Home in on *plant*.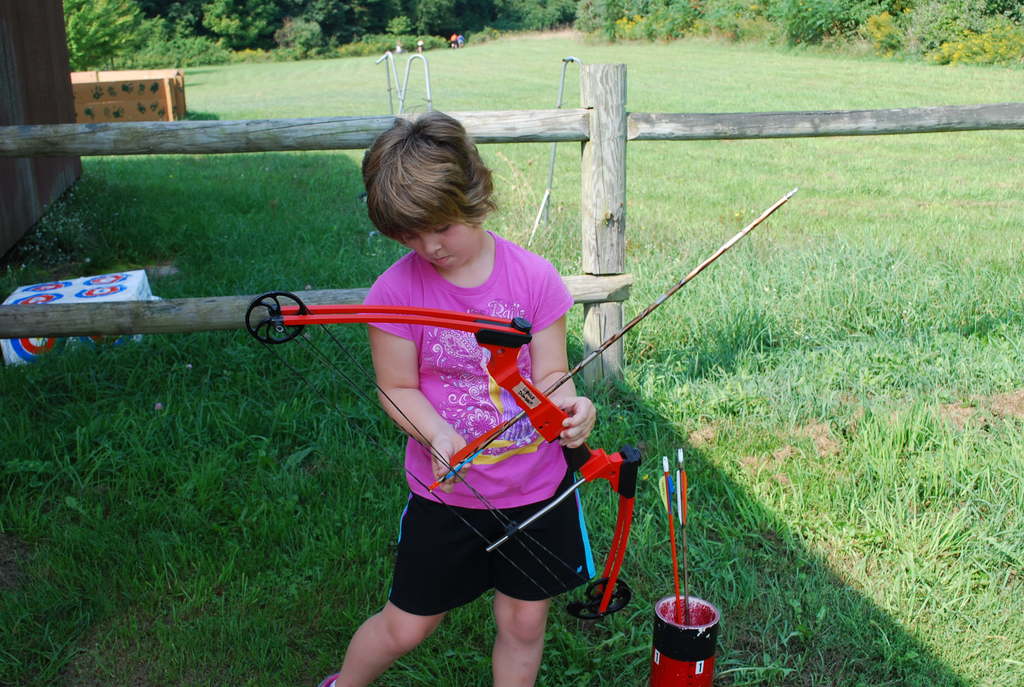
Homed in at [x1=849, y1=13, x2=911, y2=71].
